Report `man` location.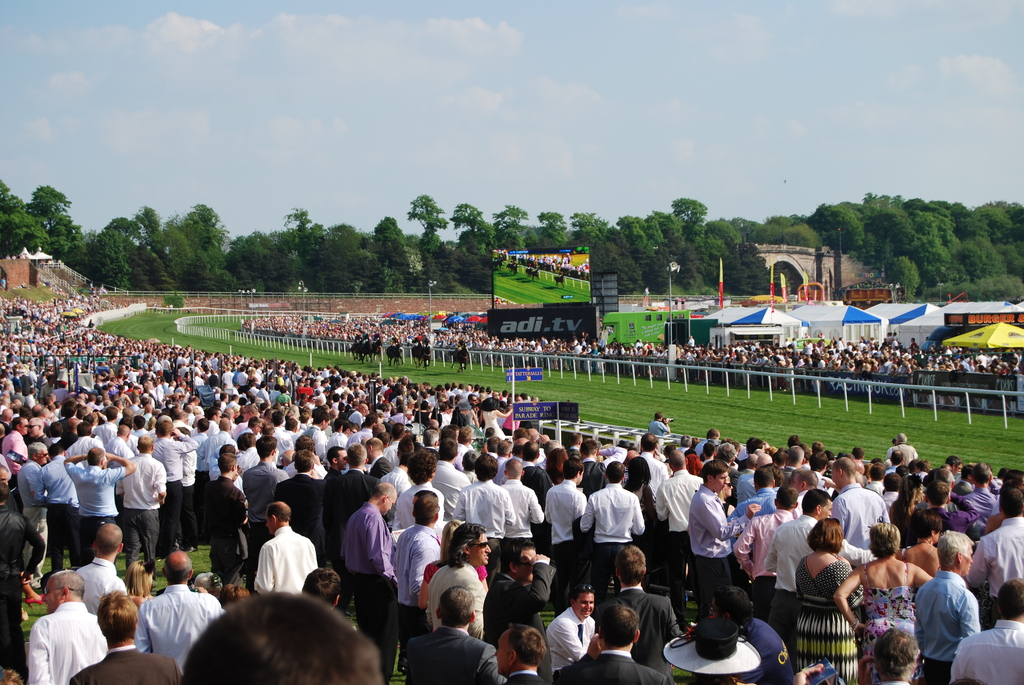
Report: left=733, top=485, right=799, bottom=614.
